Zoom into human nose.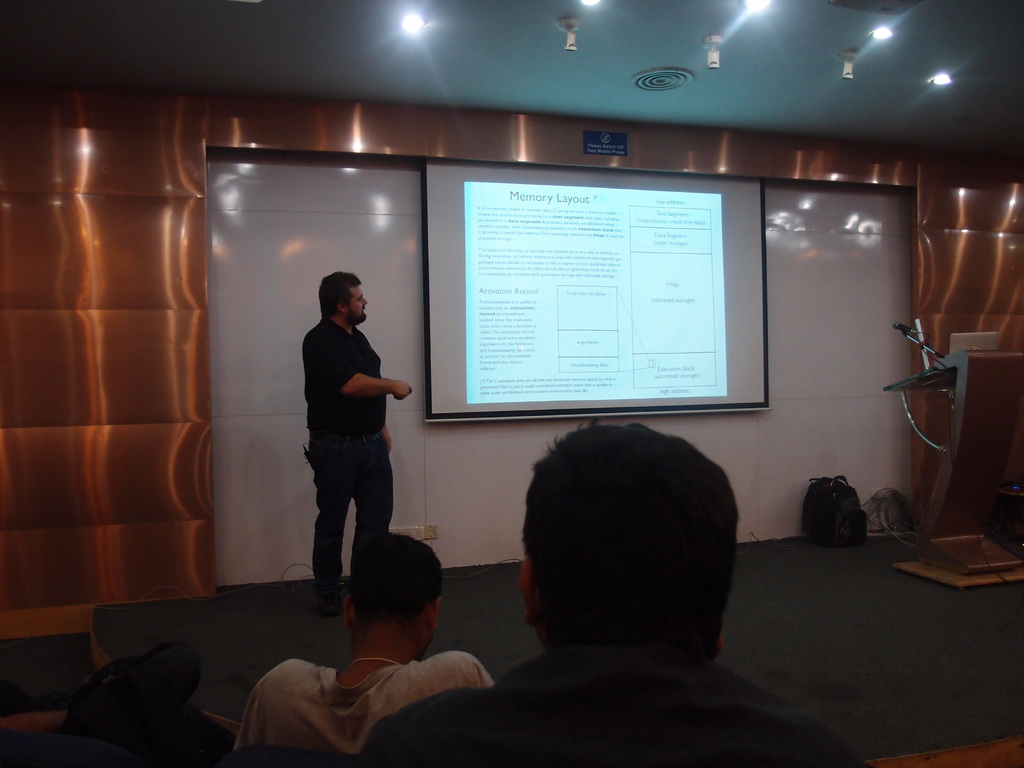
Zoom target: <box>364,298,369,305</box>.
